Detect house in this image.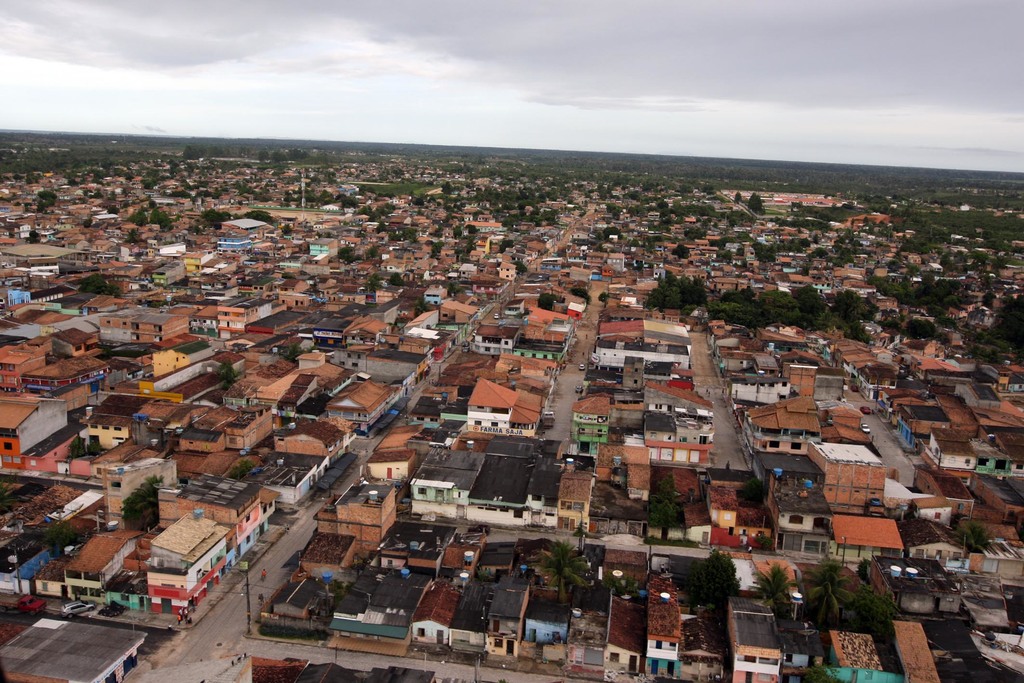
Detection: (x1=525, y1=593, x2=577, y2=642).
